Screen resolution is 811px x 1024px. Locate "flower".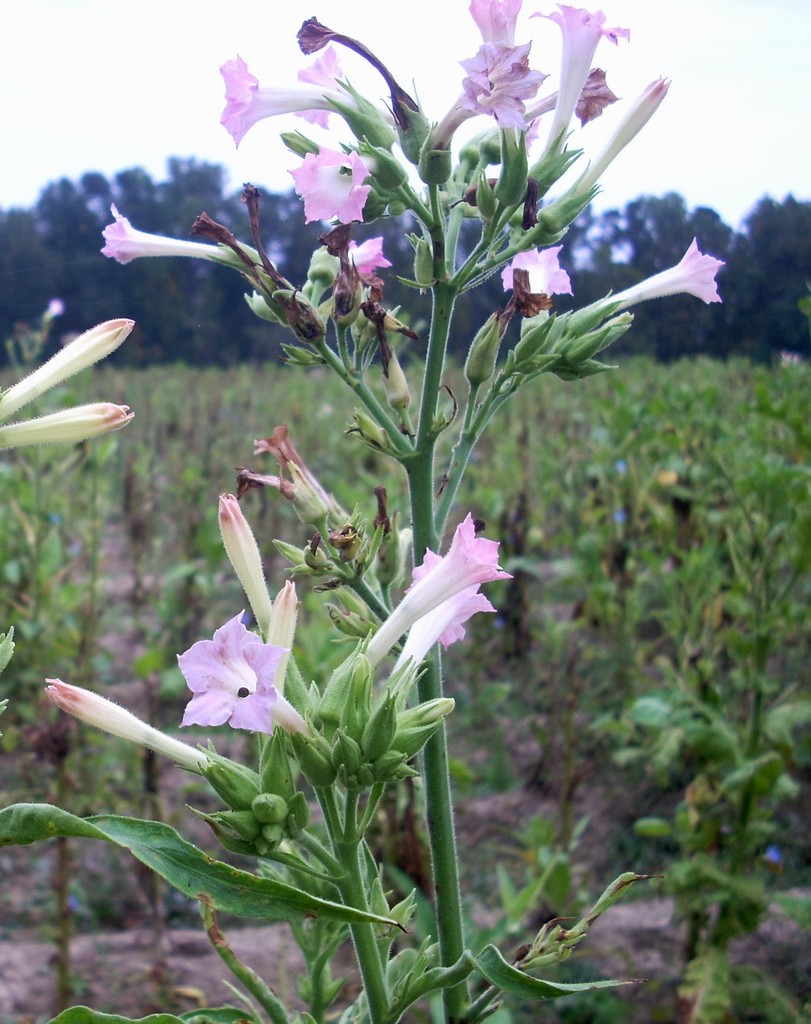
x1=60 y1=689 x2=206 y2=762.
